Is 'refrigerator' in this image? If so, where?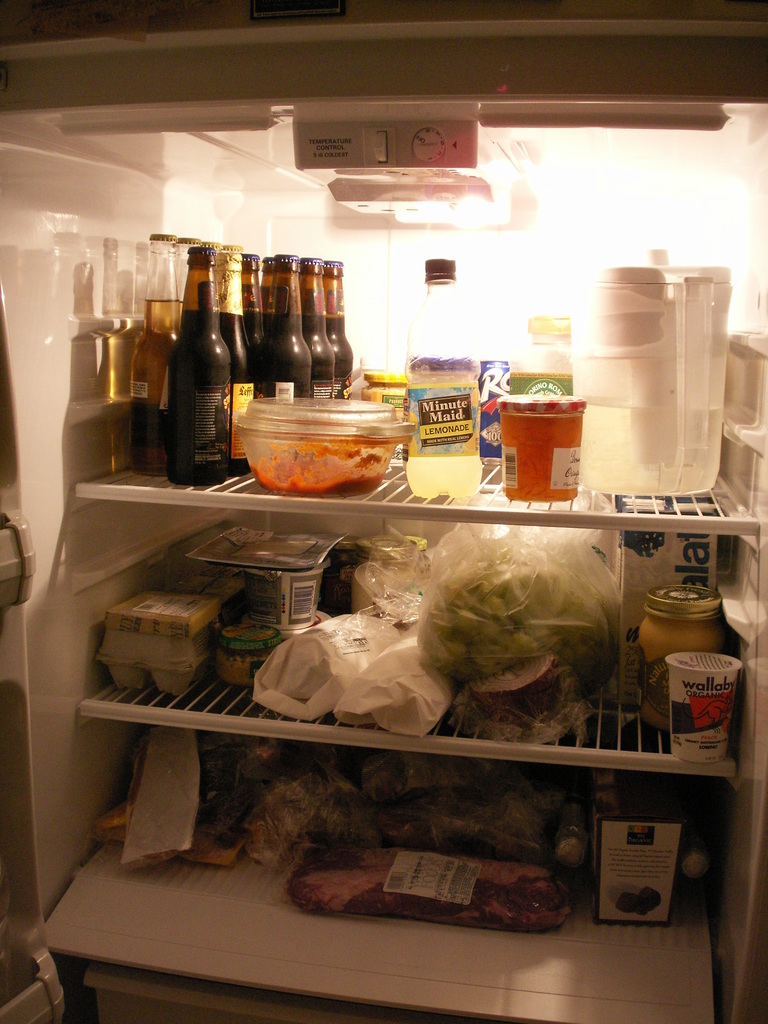
Yes, at bbox=(0, 0, 767, 1023).
